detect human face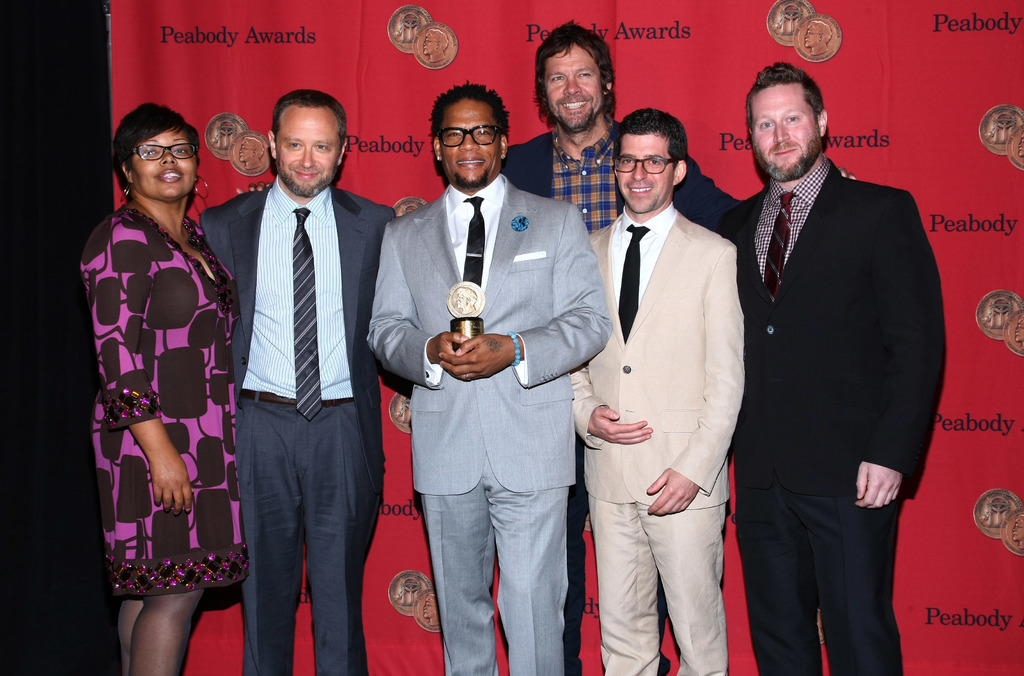
locate(543, 45, 606, 133)
